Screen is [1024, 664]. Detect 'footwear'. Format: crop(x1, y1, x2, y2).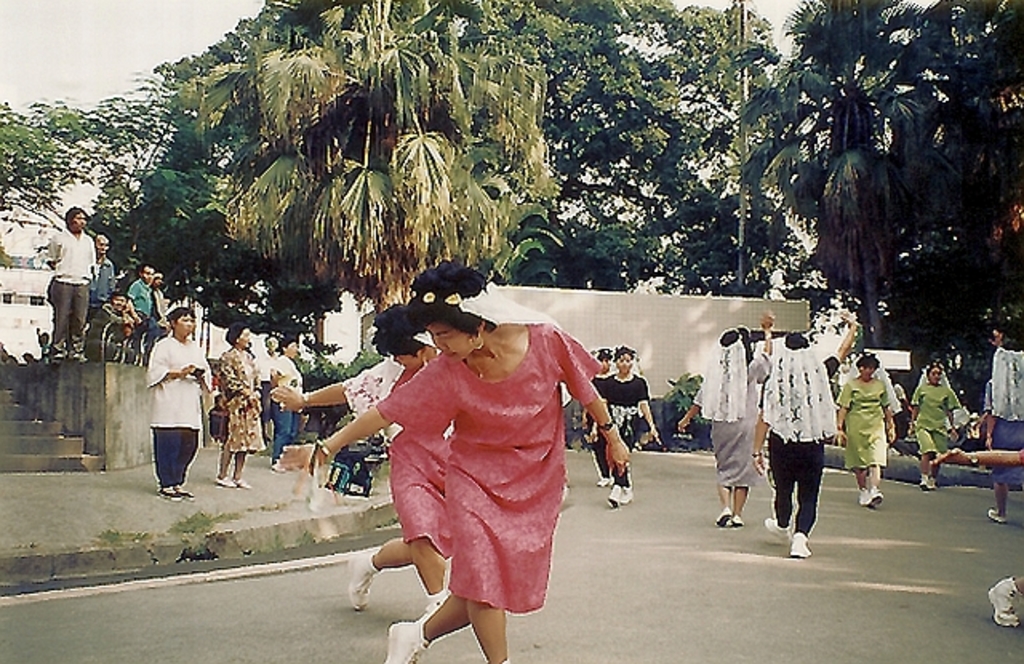
crop(979, 570, 1021, 630).
